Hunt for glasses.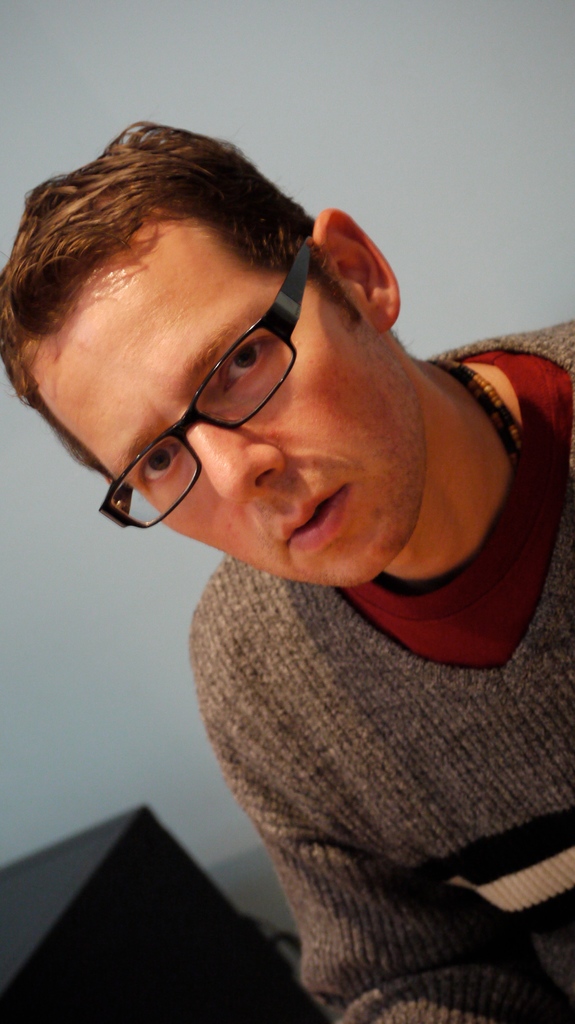
Hunted down at 79 227 325 537.
